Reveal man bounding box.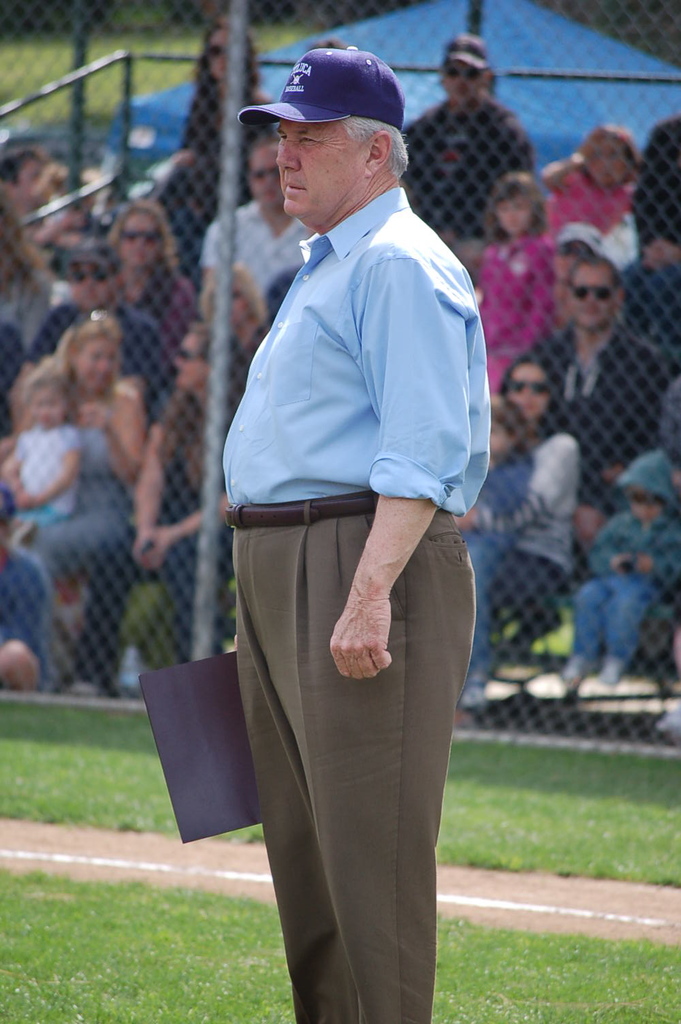
Revealed: locate(403, 29, 536, 238).
